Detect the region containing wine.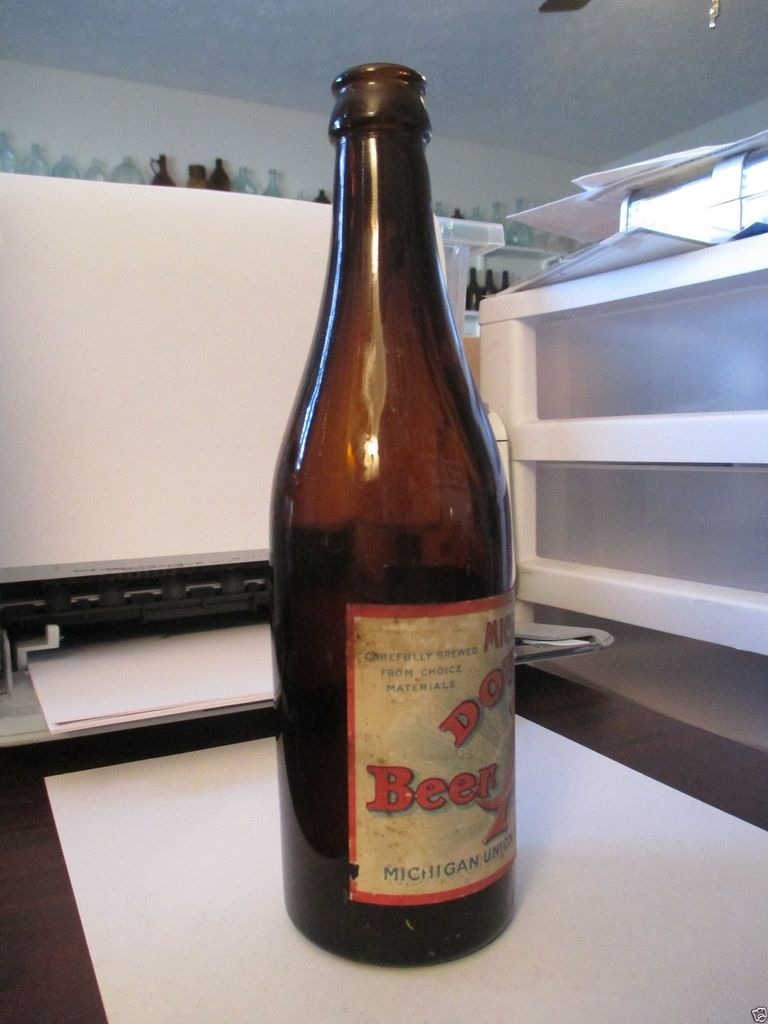
BBox(284, 562, 515, 964).
